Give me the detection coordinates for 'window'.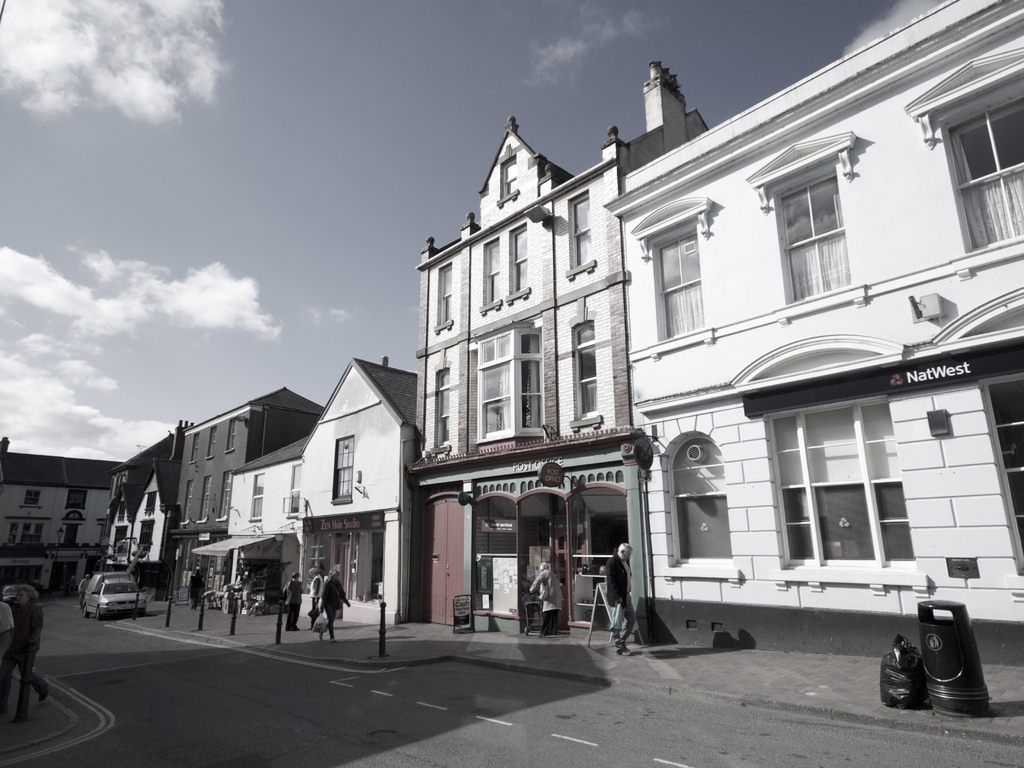
<bbox>26, 485, 45, 504</bbox>.
